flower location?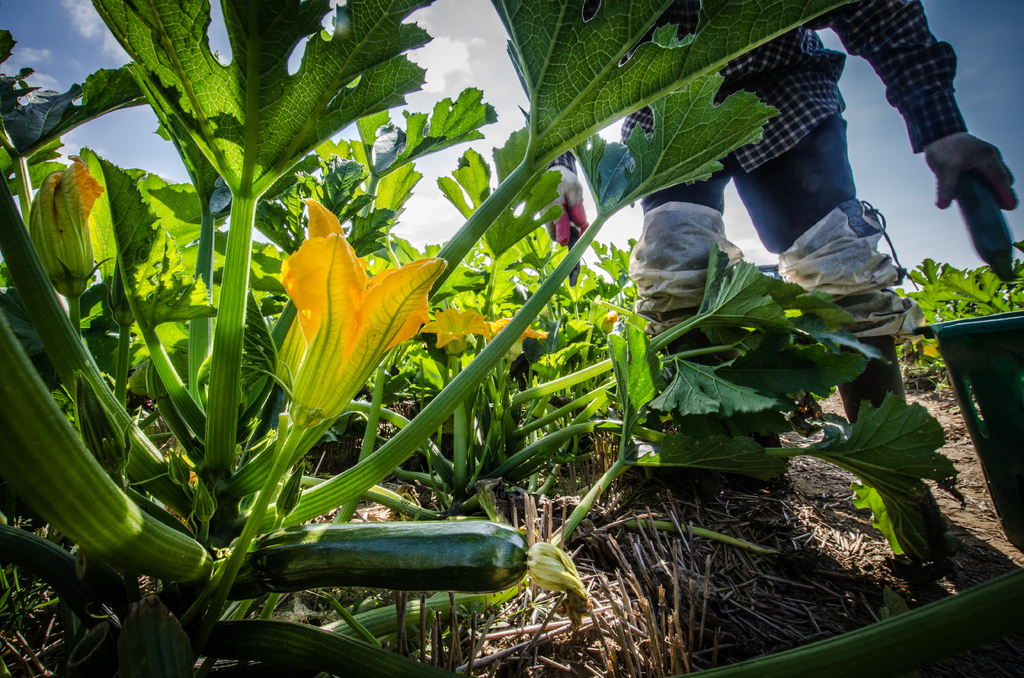
crop(418, 306, 492, 351)
